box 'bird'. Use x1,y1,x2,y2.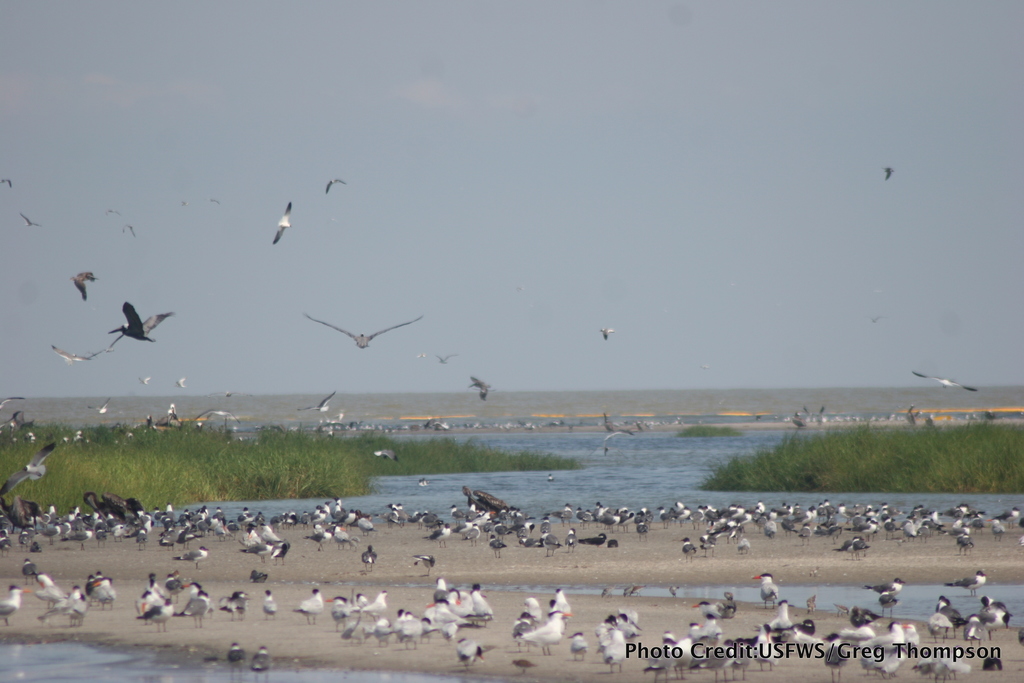
174,375,188,398.
